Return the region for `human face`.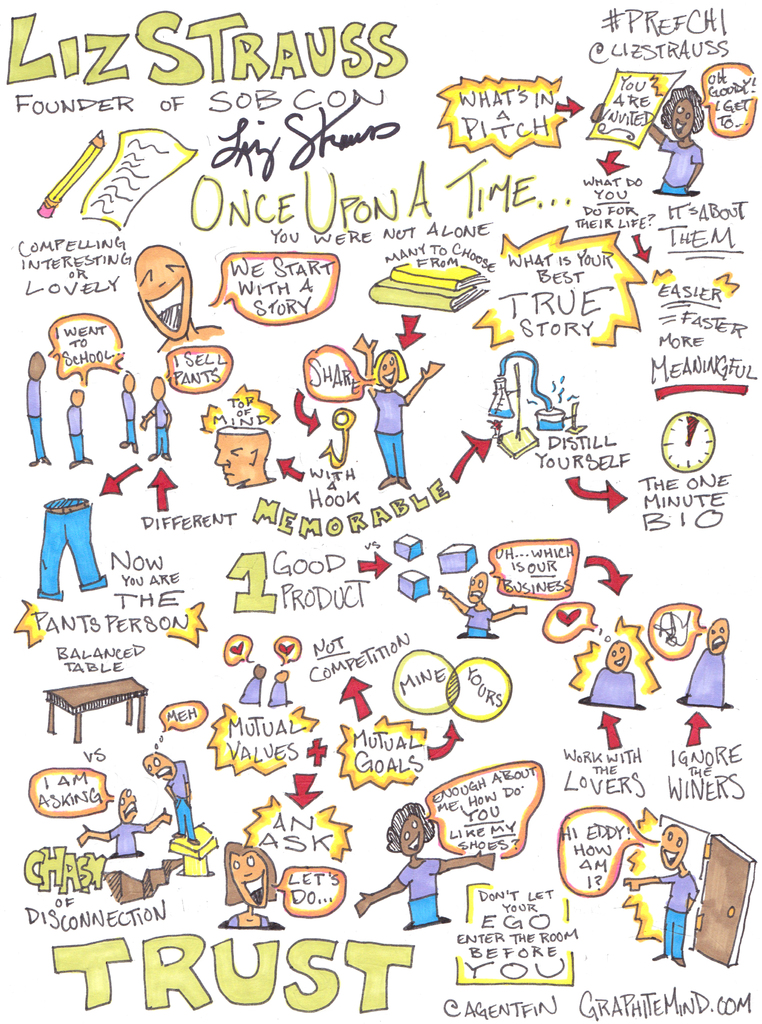
region(231, 851, 268, 909).
